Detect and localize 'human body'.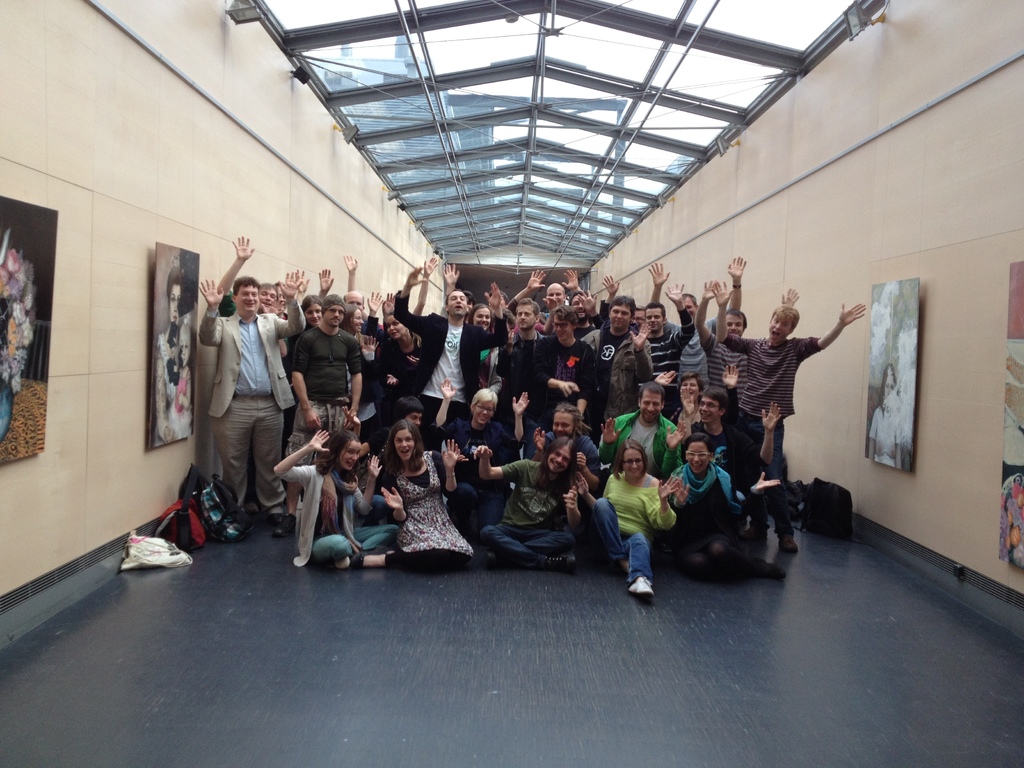
Localized at (left=147, top=255, right=195, bottom=440).
